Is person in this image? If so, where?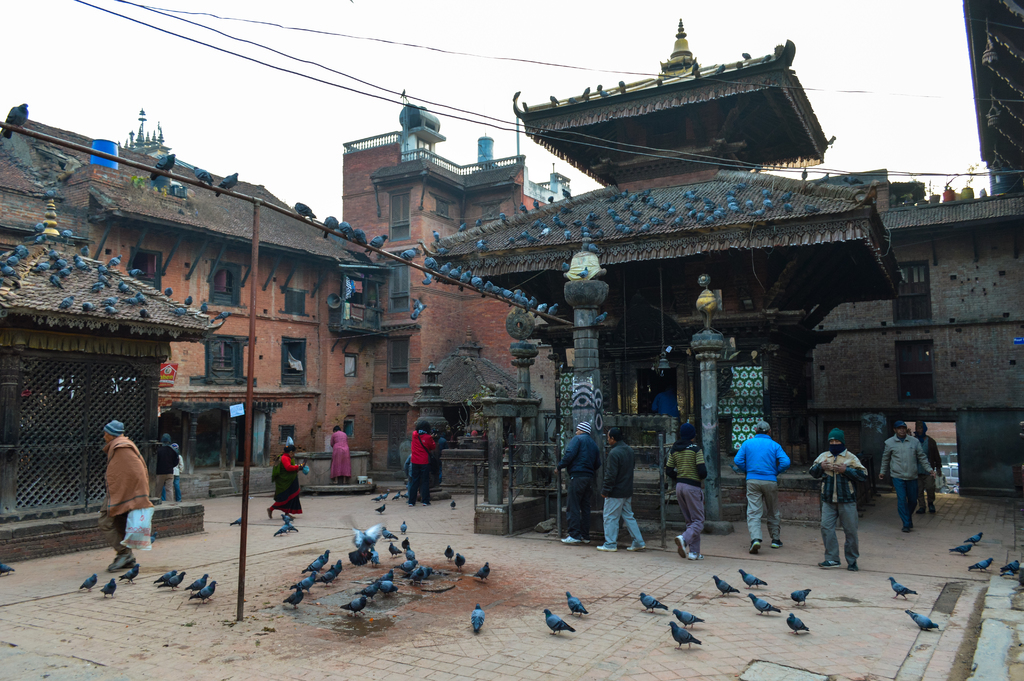
Yes, at 330/419/354/488.
